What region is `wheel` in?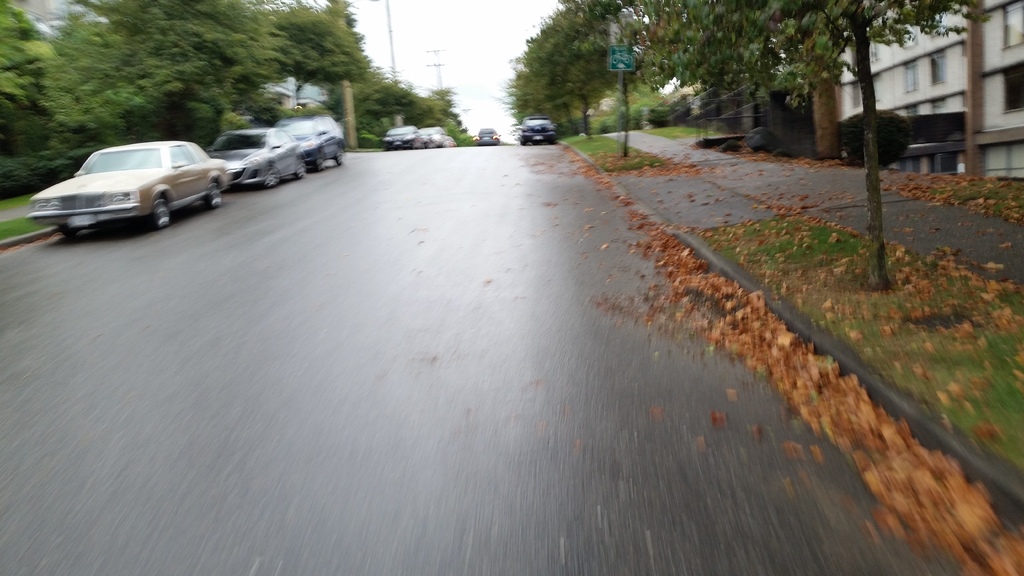
(156, 190, 173, 227).
